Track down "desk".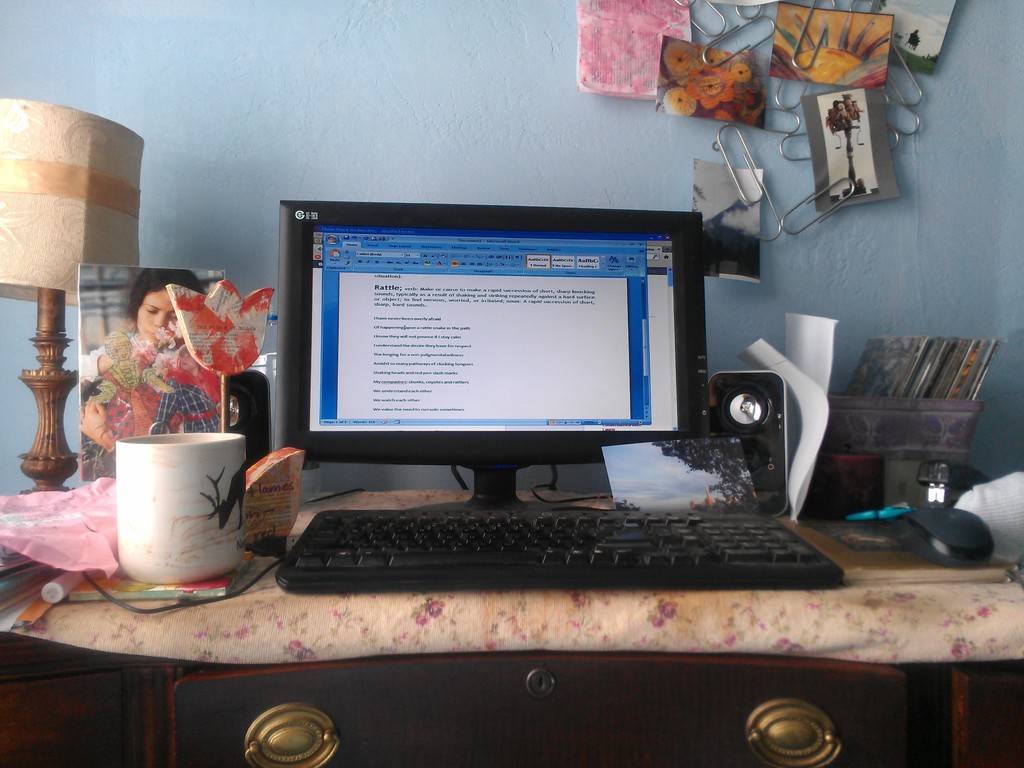
Tracked to select_region(3, 490, 1019, 762).
